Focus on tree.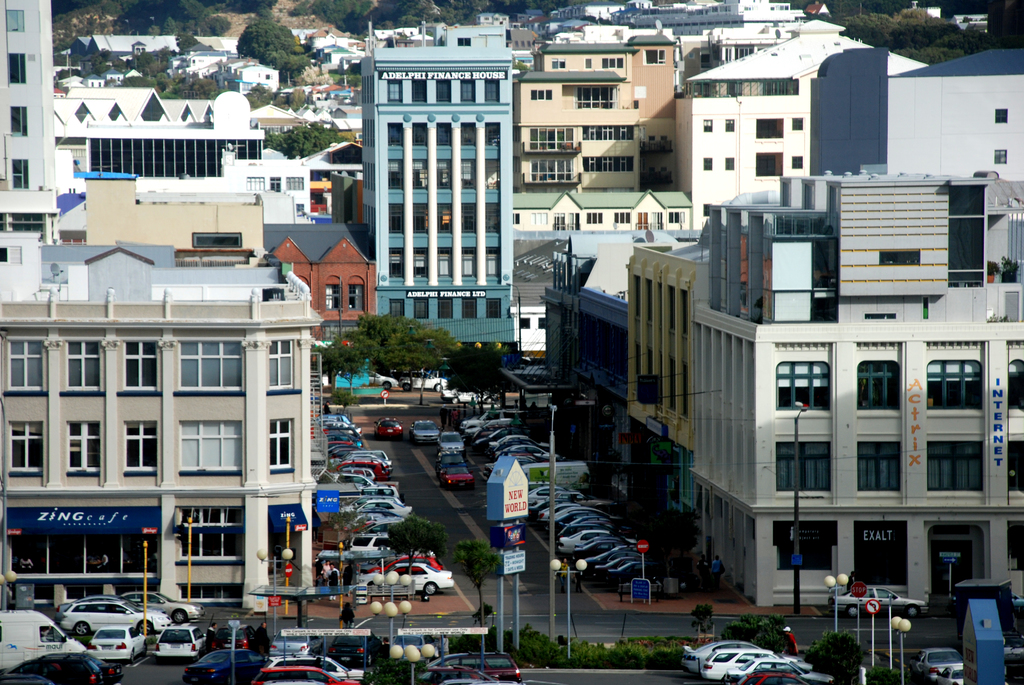
Focused at (444,338,515,410).
